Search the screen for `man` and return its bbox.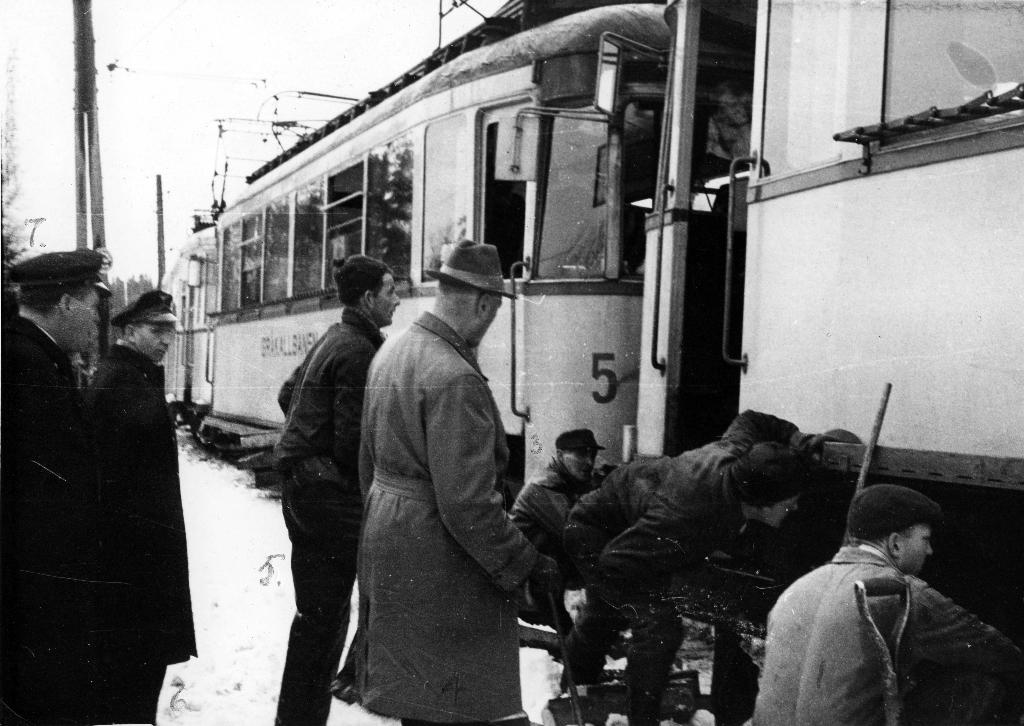
Found: [80, 287, 198, 725].
